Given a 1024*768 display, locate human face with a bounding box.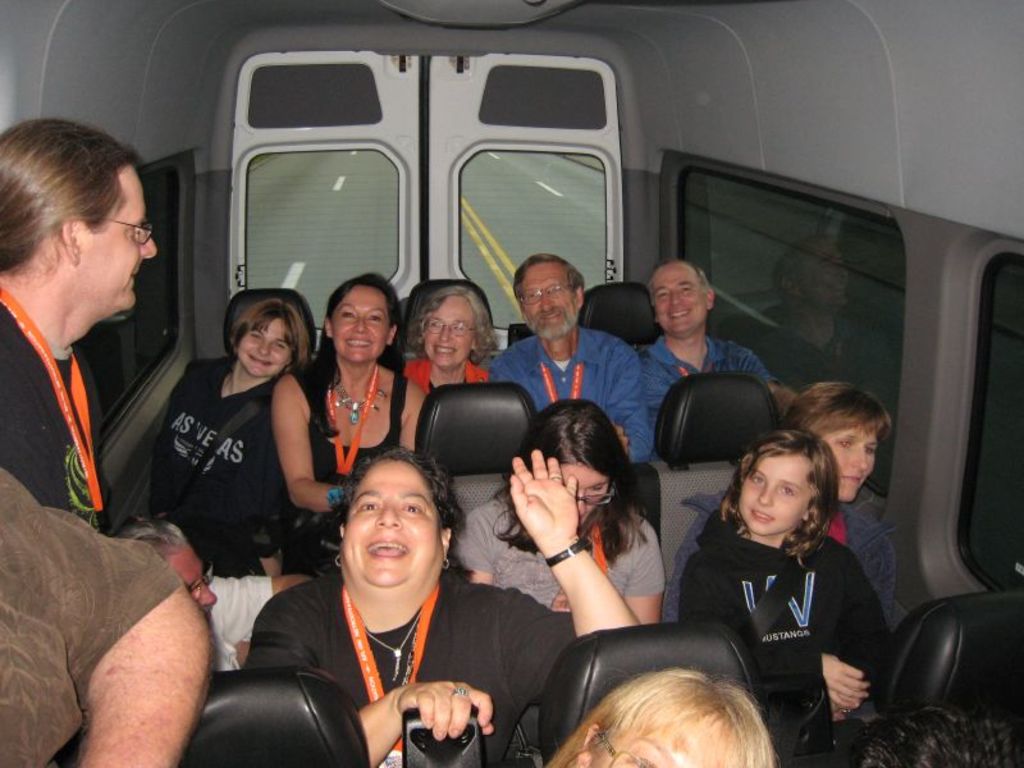
Located: BBox(421, 294, 483, 367).
